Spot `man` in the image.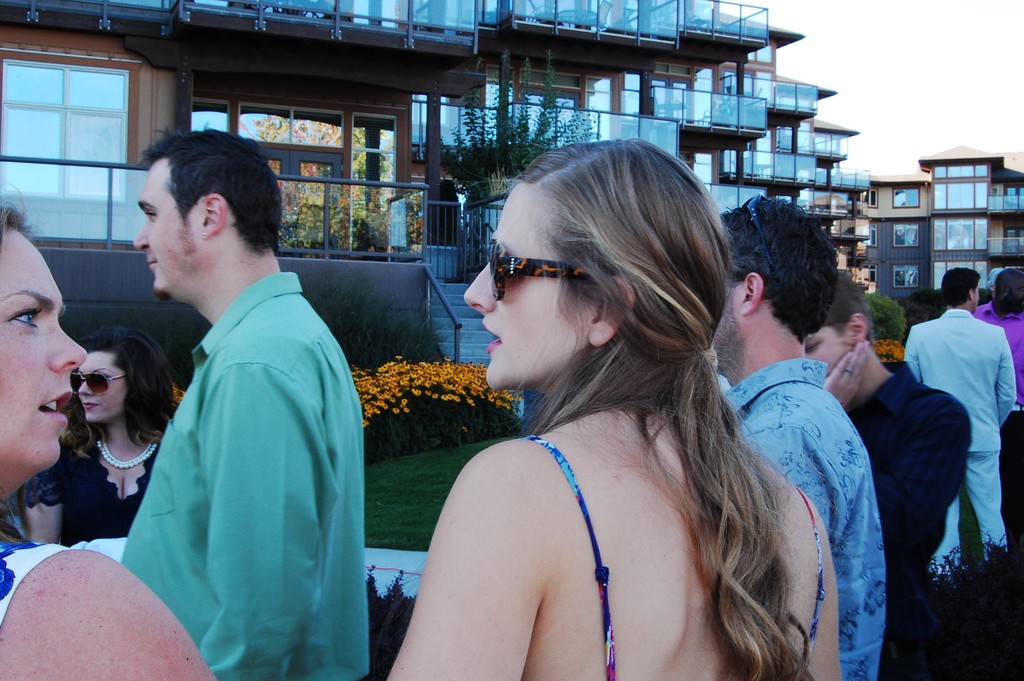
`man` found at left=897, top=267, right=1023, bottom=582.
